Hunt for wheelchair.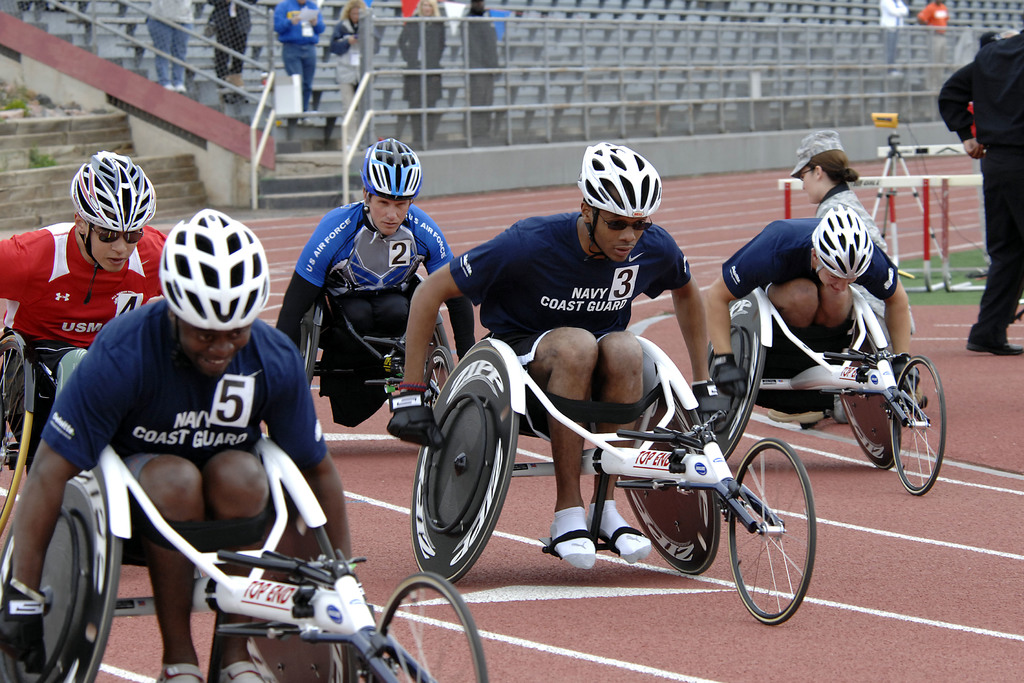
Hunted down at <bbox>0, 285, 148, 543</bbox>.
